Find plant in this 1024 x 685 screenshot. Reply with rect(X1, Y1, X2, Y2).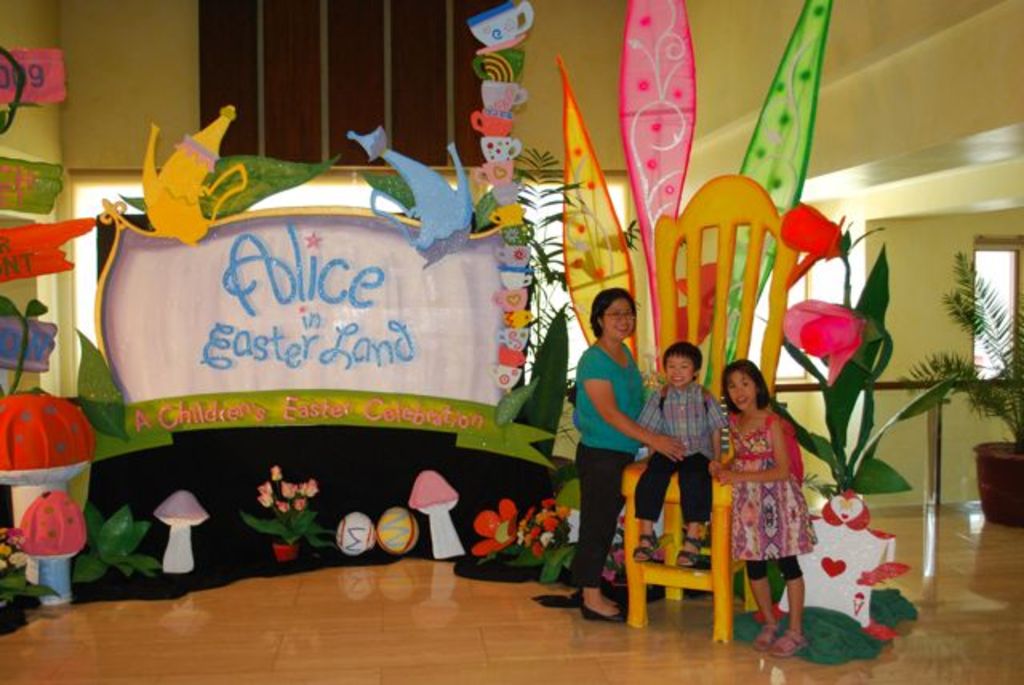
rect(504, 139, 653, 485).
